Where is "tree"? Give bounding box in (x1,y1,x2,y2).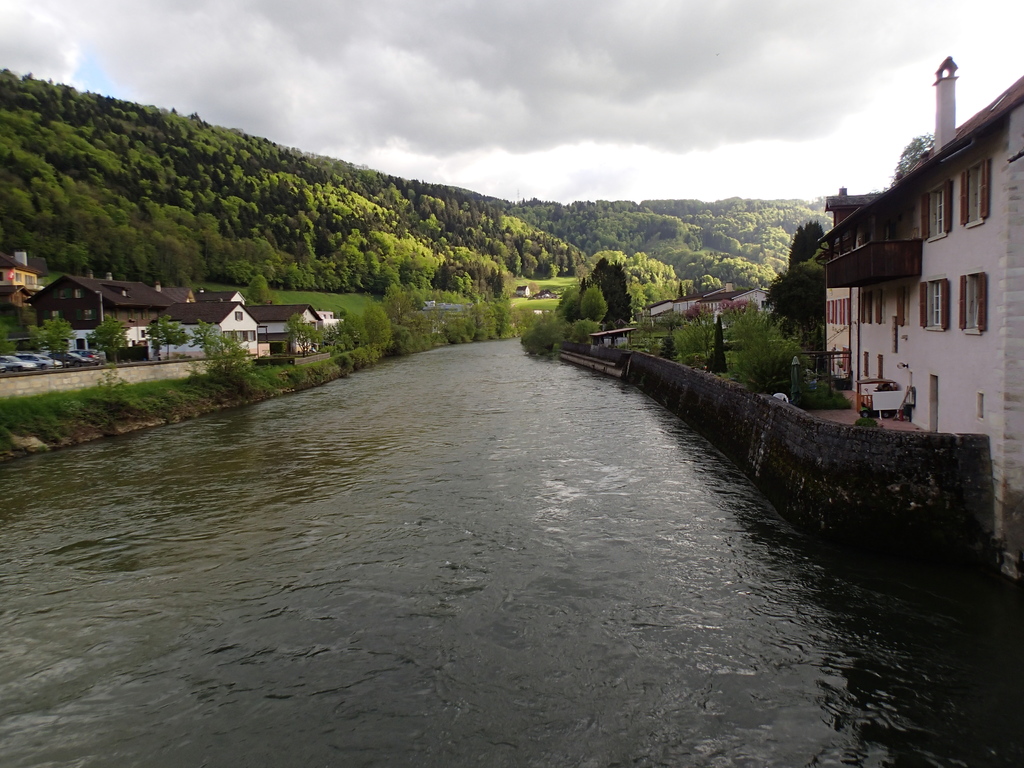
(84,318,126,364).
